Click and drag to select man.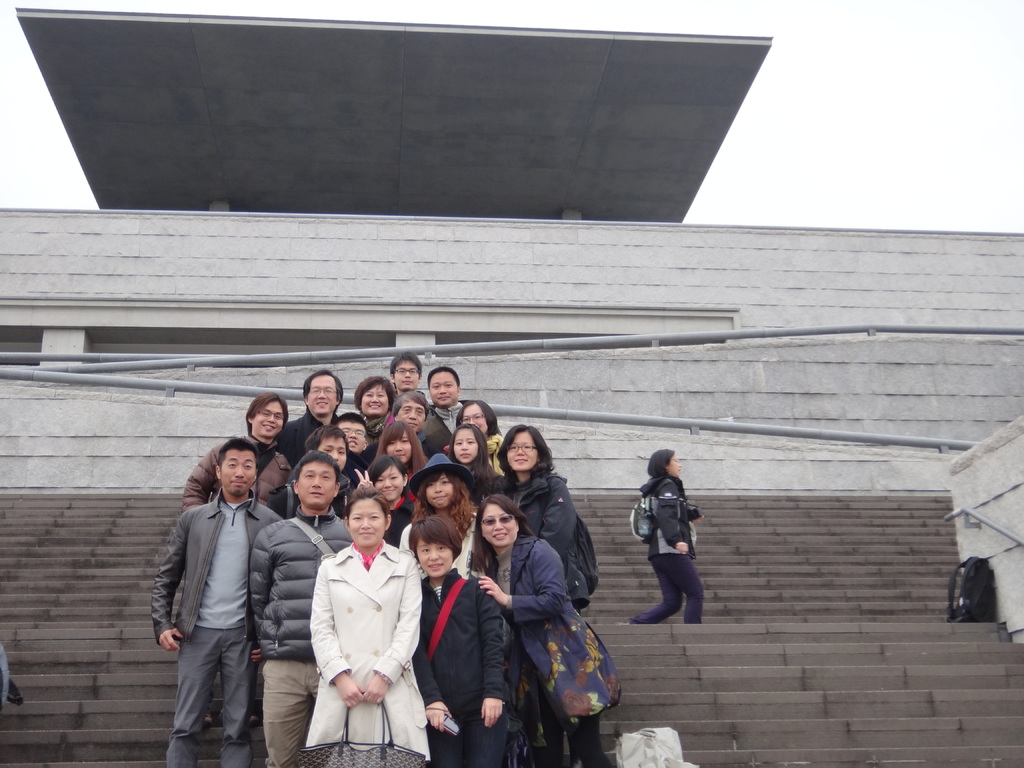
Selection: 421 364 462 434.
